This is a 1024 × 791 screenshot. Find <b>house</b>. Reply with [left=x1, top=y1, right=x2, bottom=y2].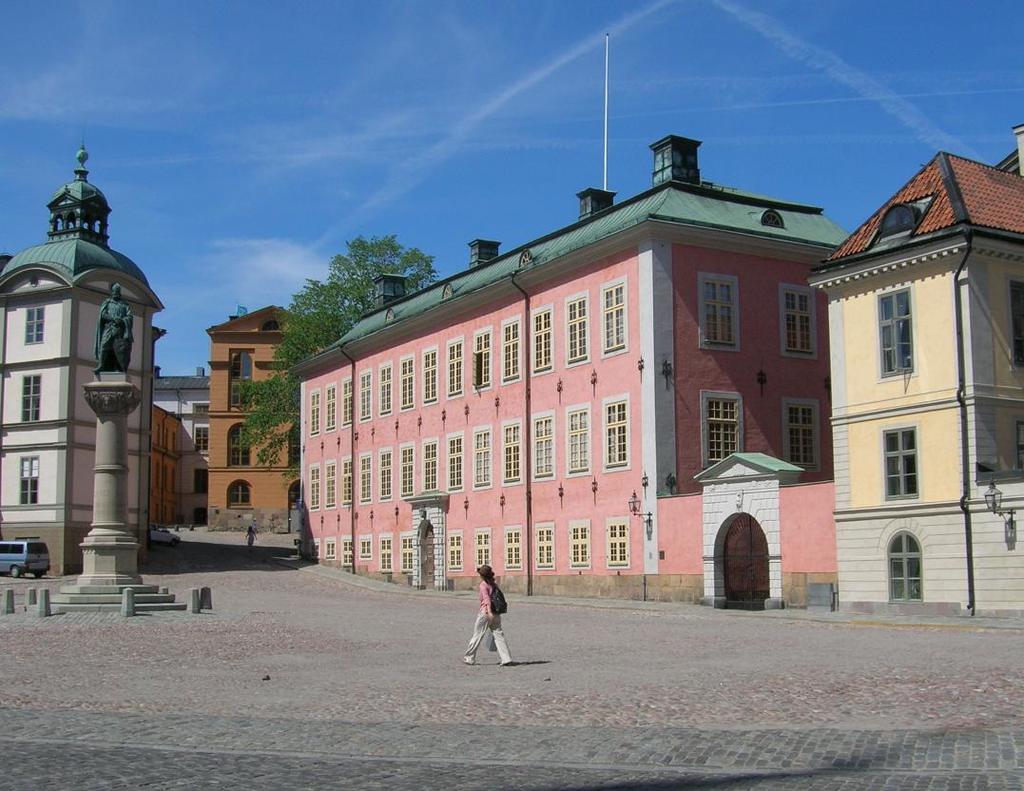
[left=149, top=396, right=184, bottom=521].
